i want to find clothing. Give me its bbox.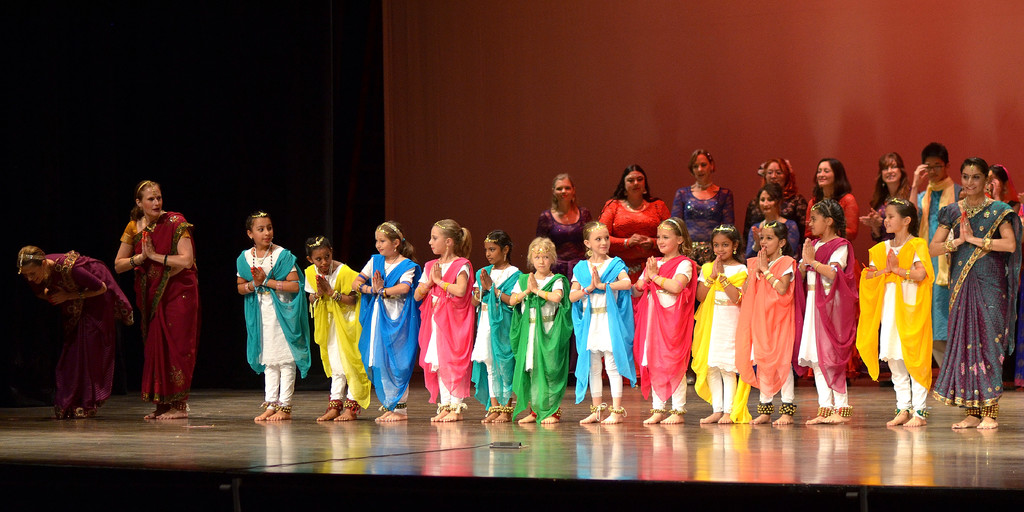
<bbox>515, 275, 571, 419</bbox>.
